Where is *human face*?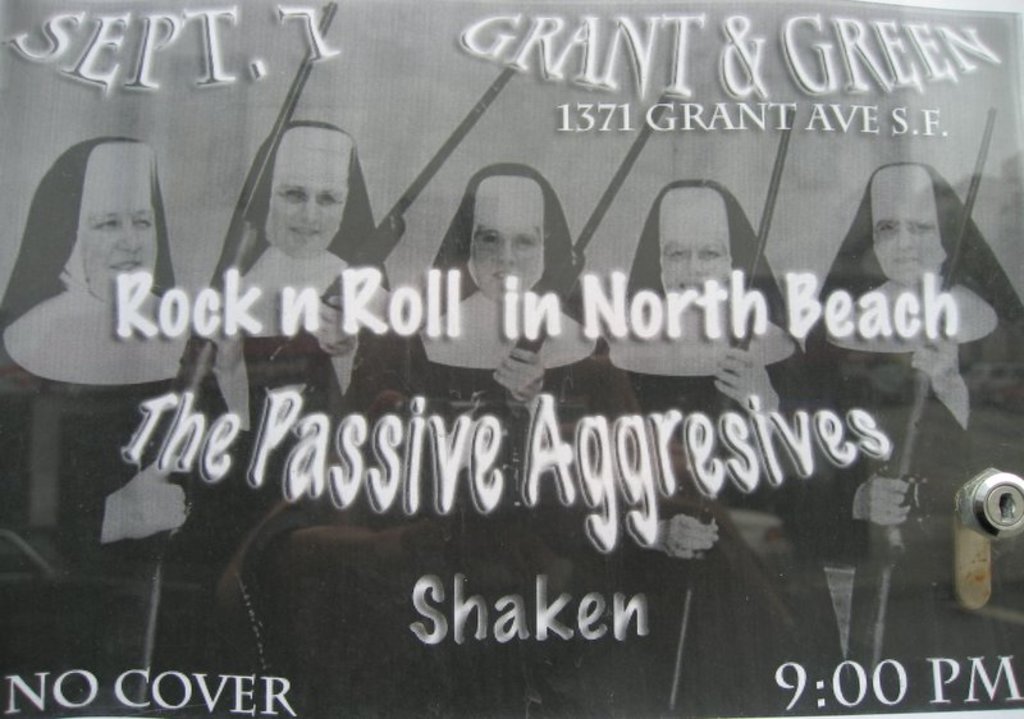
(474,221,547,306).
